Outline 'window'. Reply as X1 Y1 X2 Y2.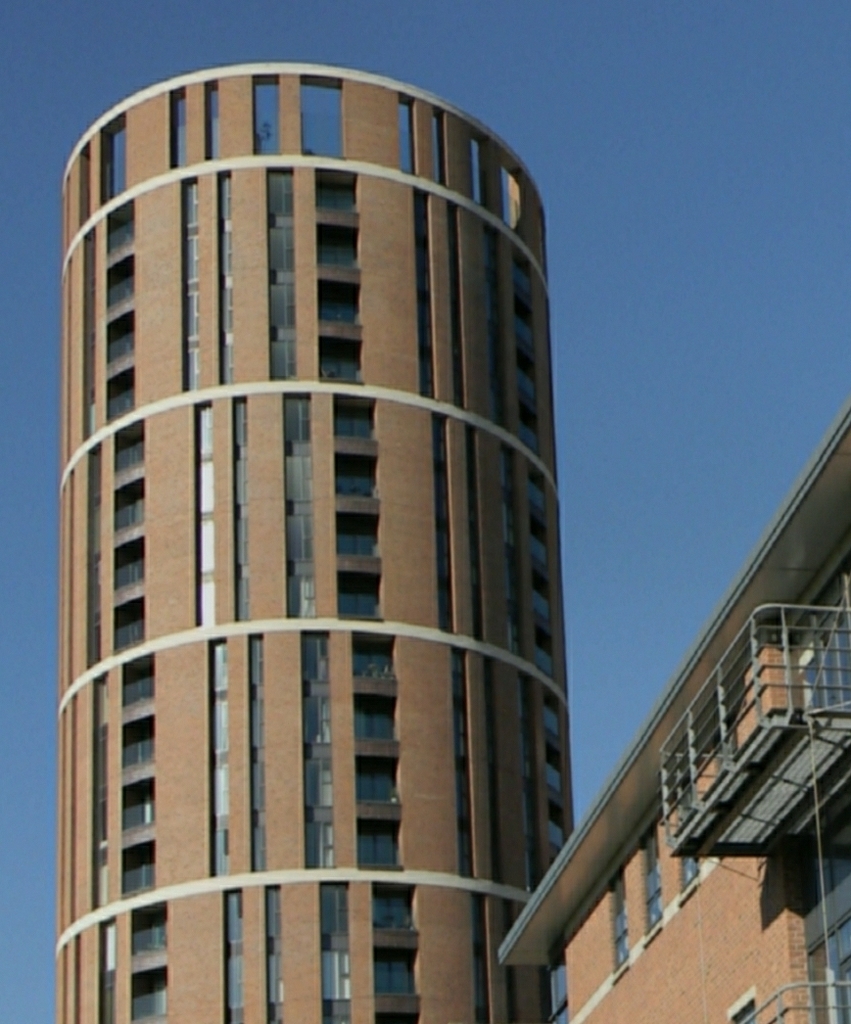
537 633 552 677.
